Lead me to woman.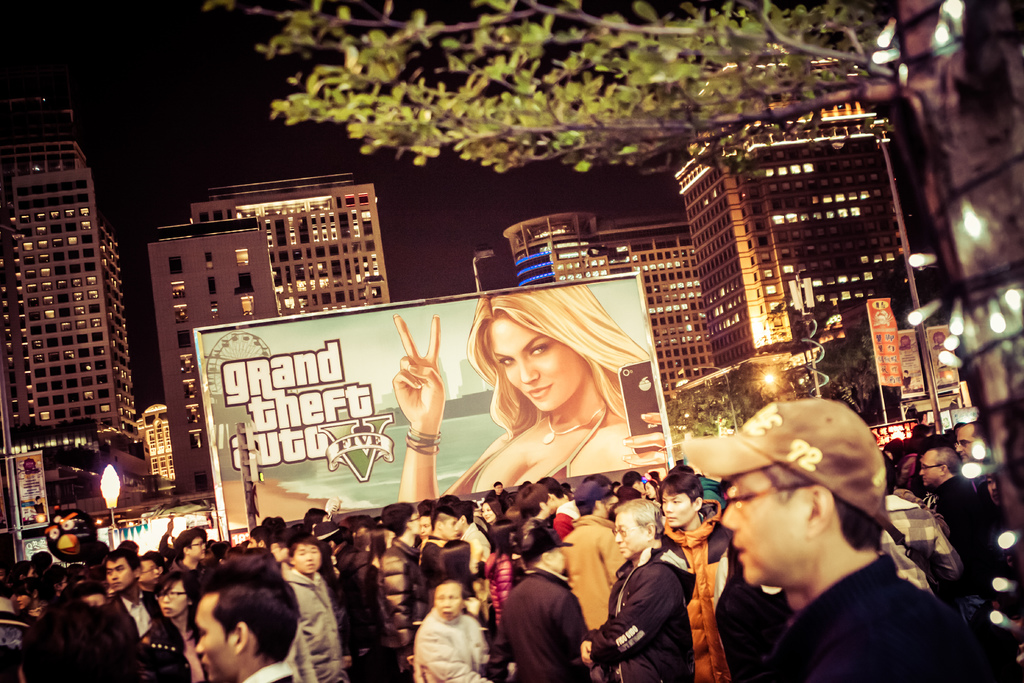
Lead to l=389, t=292, r=648, b=510.
